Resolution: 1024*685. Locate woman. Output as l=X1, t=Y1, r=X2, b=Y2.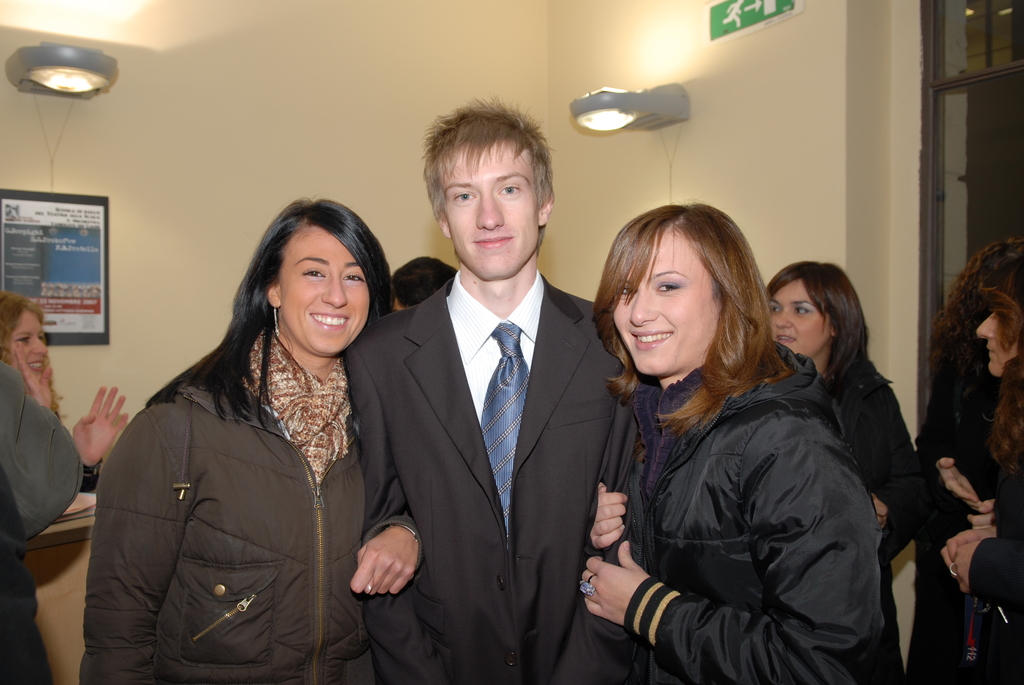
l=570, t=198, r=872, b=684.
